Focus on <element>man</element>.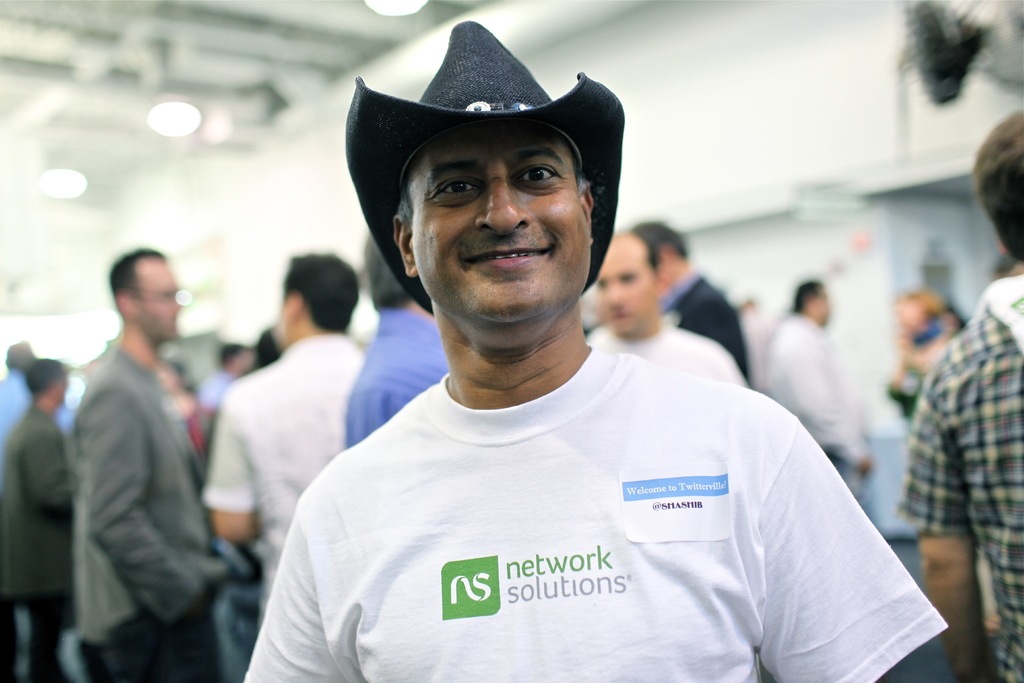
Focused at <box>899,103,1023,682</box>.
